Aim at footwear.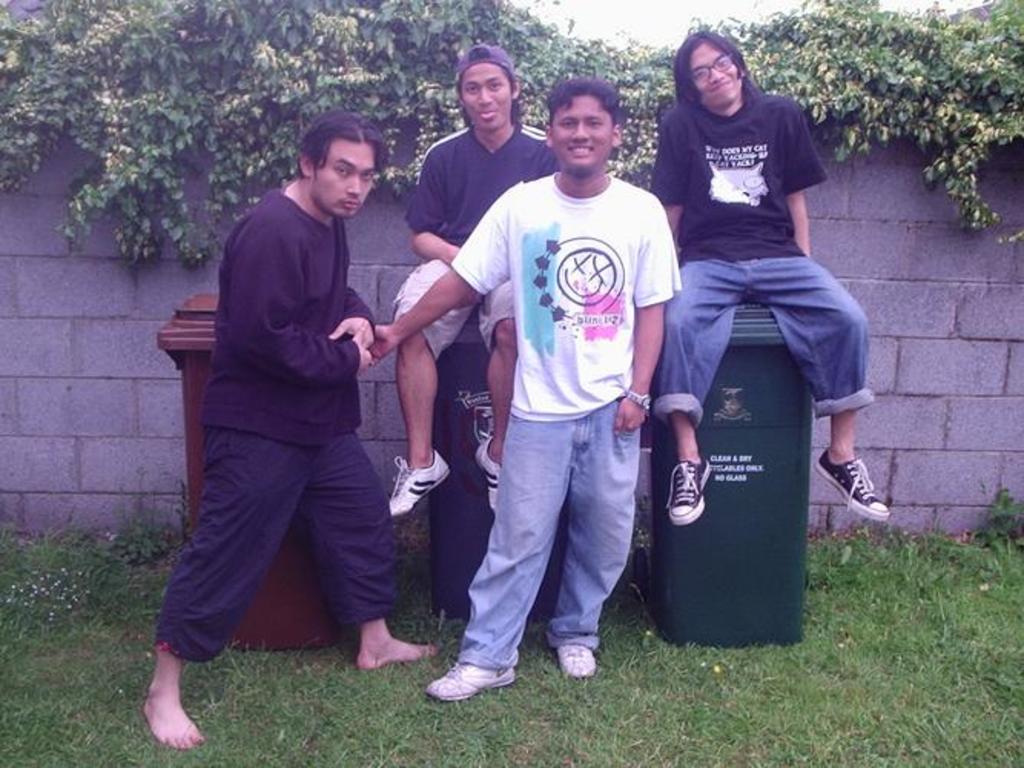
Aimed at 471 435 502 513.
